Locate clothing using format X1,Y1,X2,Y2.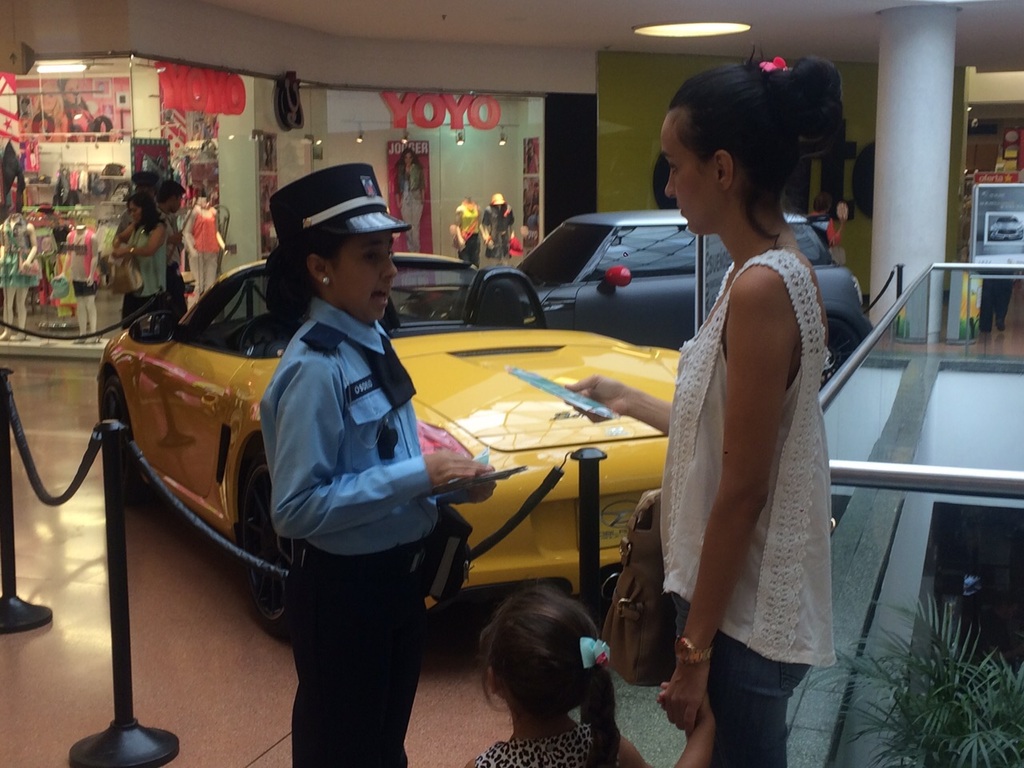
526,154,538,173.
